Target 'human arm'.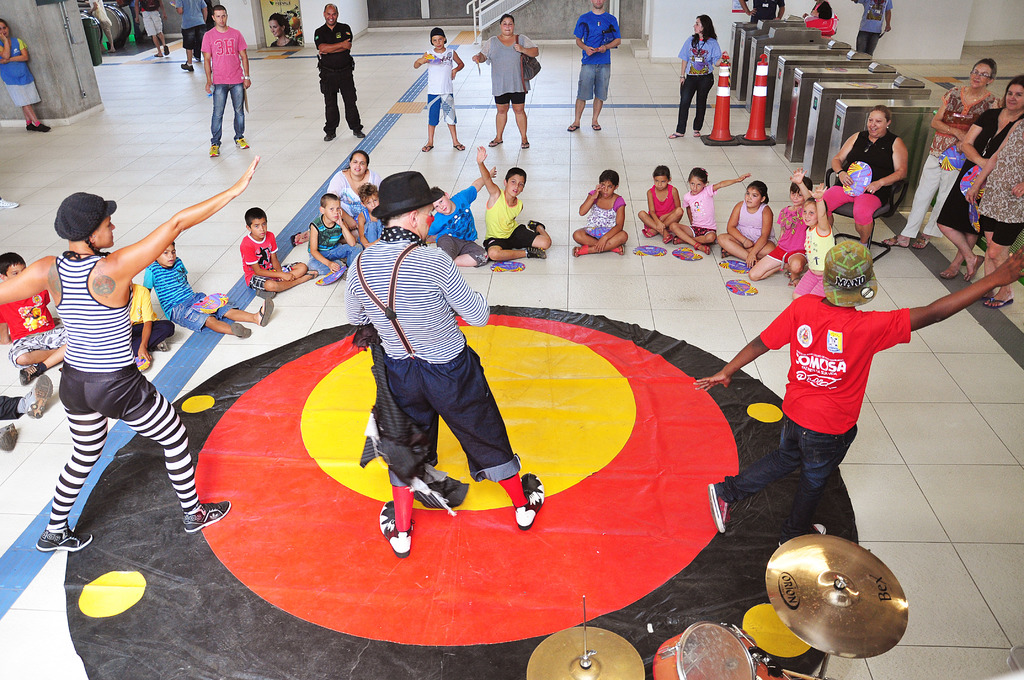
Target region: pyautogui.locateOnScreen(696, 296, 797, 394).
